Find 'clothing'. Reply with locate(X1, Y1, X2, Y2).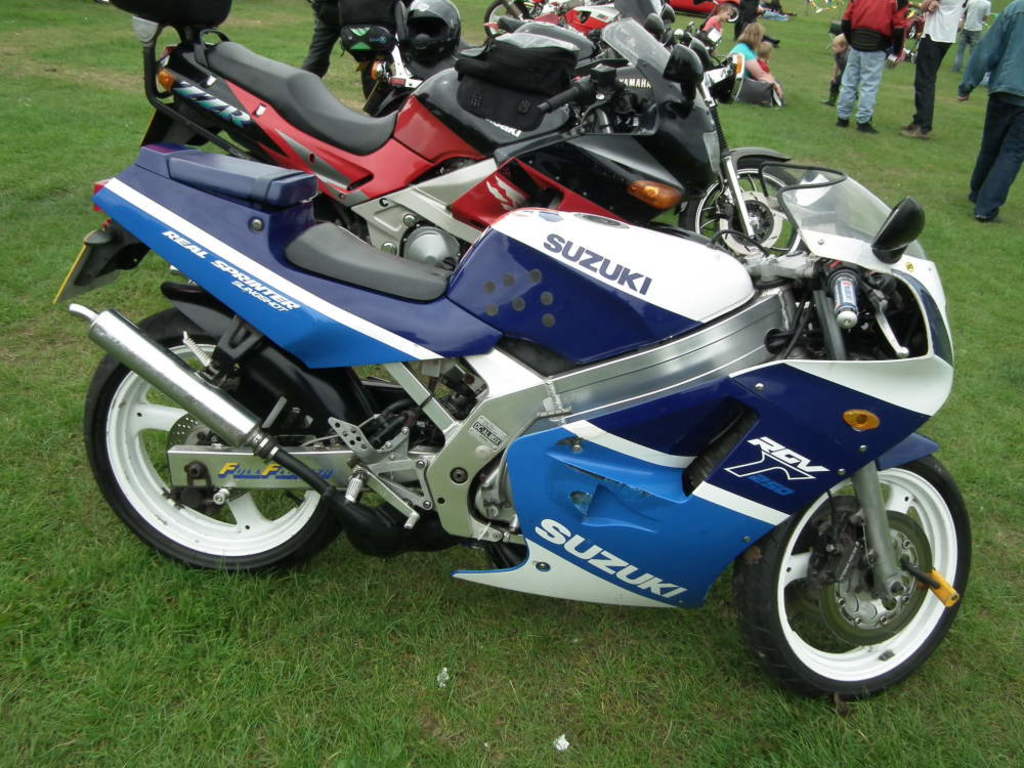
locate(959, 2, 1023, 218).
